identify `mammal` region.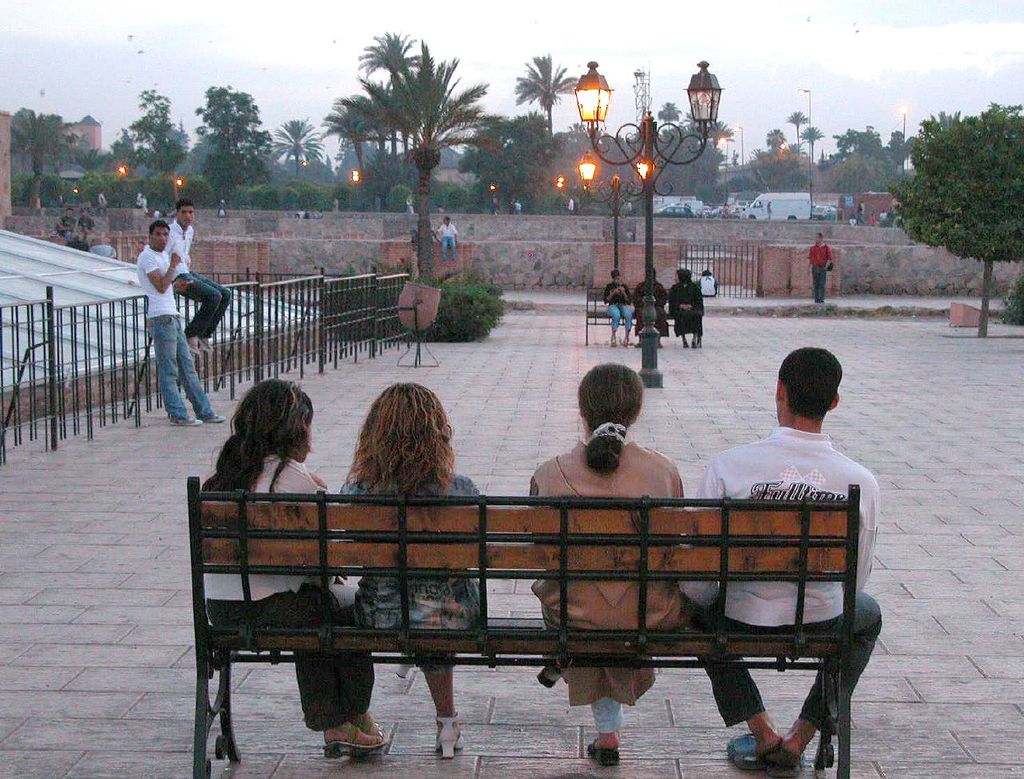
Region: 137,194,146,212.
